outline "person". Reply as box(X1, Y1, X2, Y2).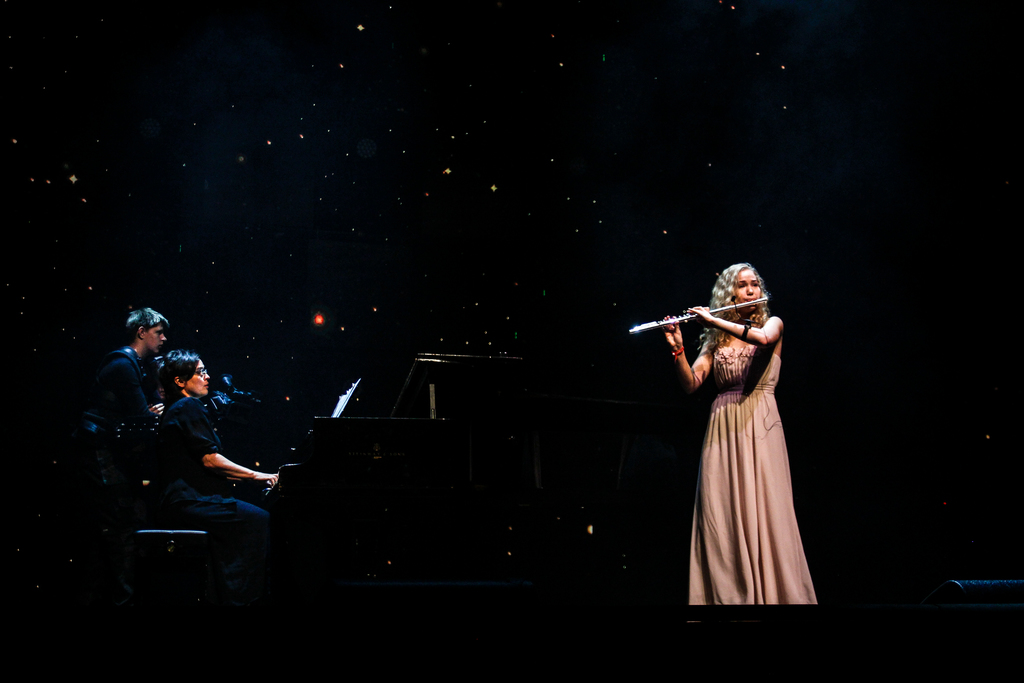
box(84, 306, 166, 600).
